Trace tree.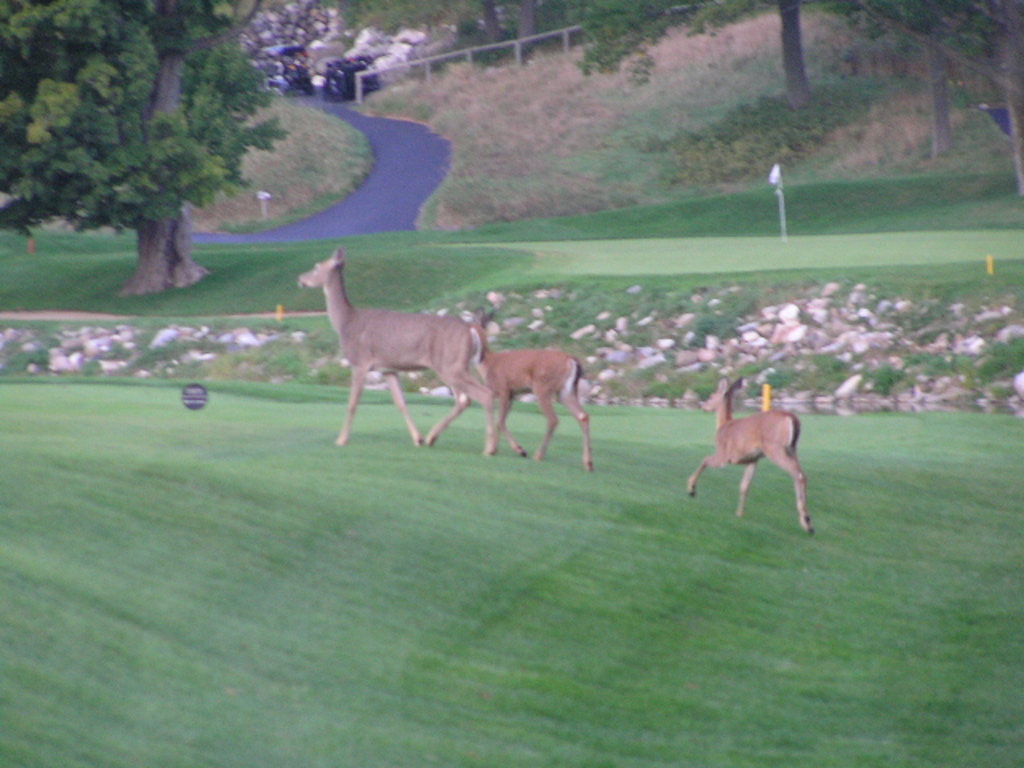
Traced to [339,0,598,56].
